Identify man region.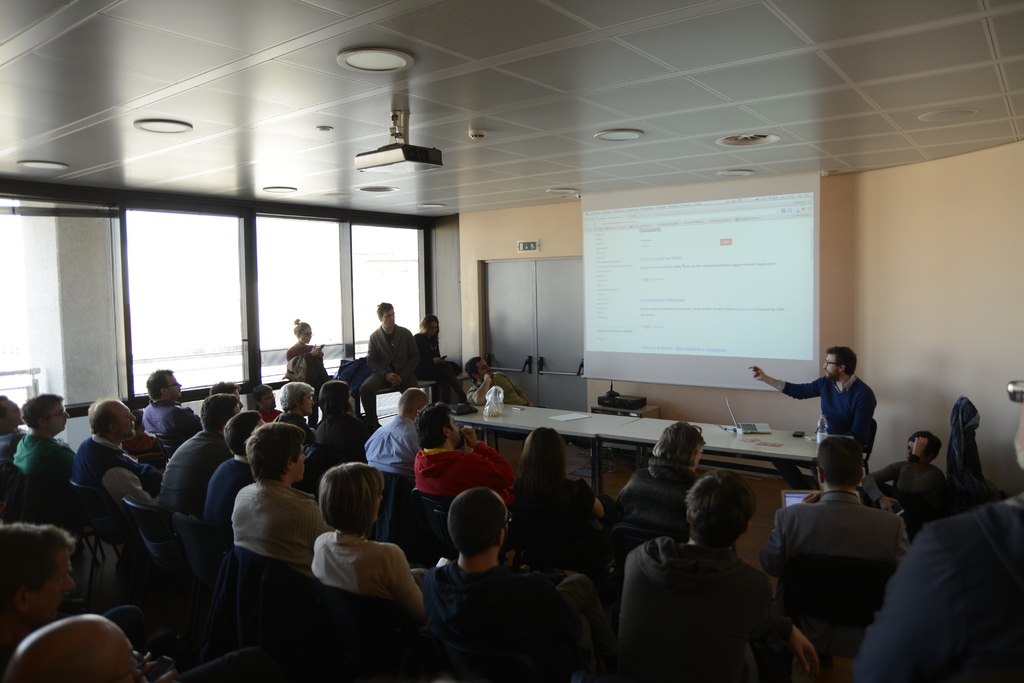
Region: (0, 391, 31, 460).
